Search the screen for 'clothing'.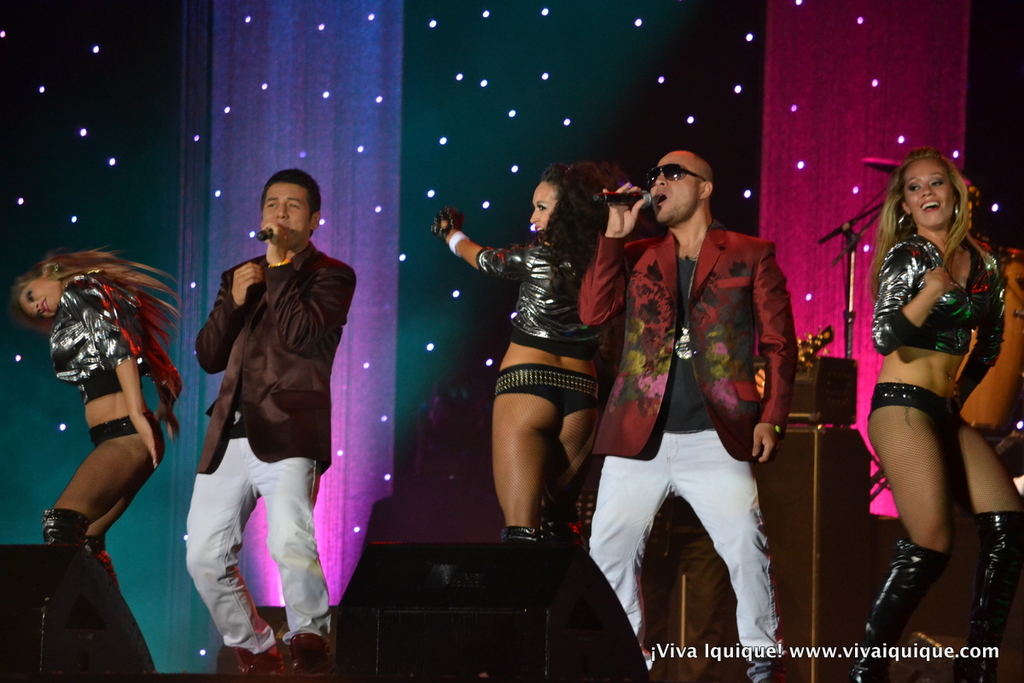
Found at [40, 270, 154, 441].
